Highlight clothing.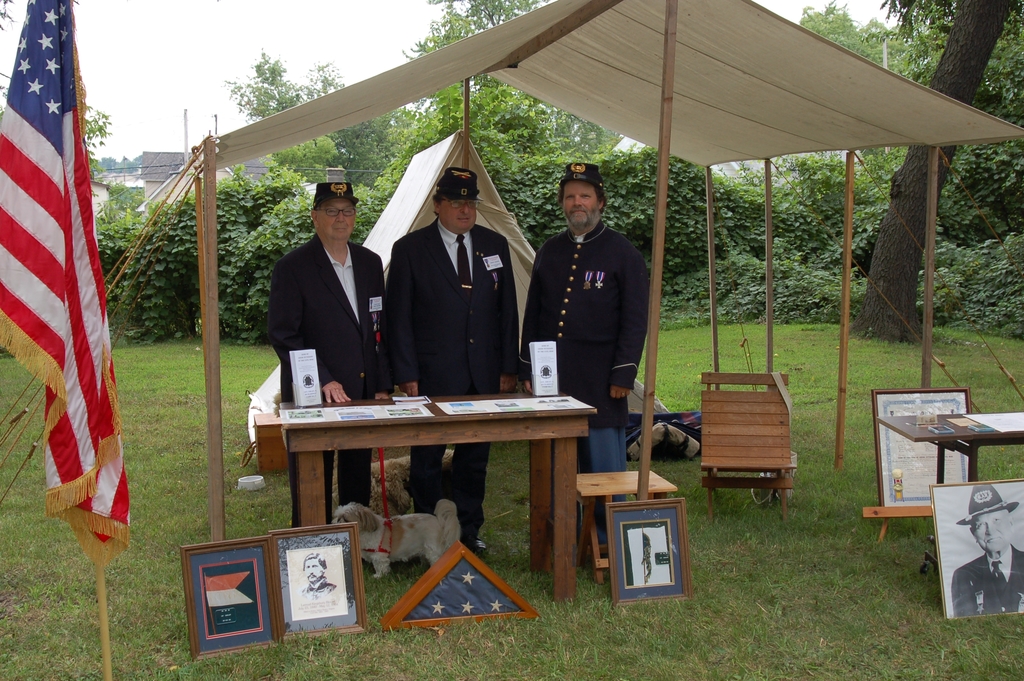
Highlighted region: [left=259, top=222, right=390, bottom=503].
